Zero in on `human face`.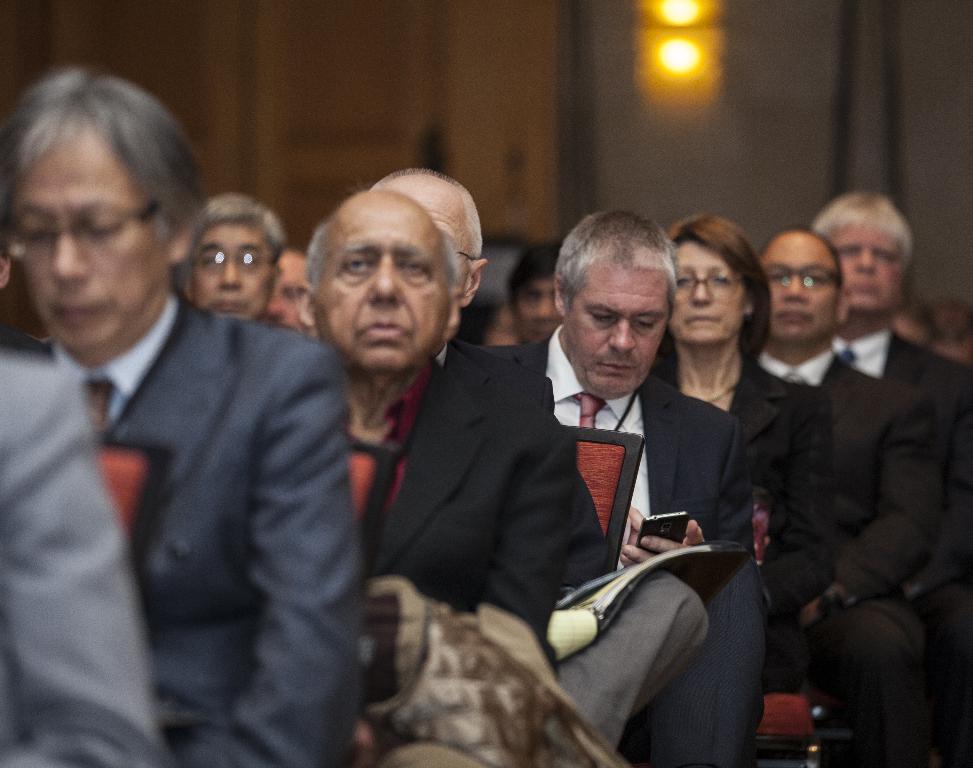
Zeroed in: x1=567, y1=261, x2=673, y2=400.
